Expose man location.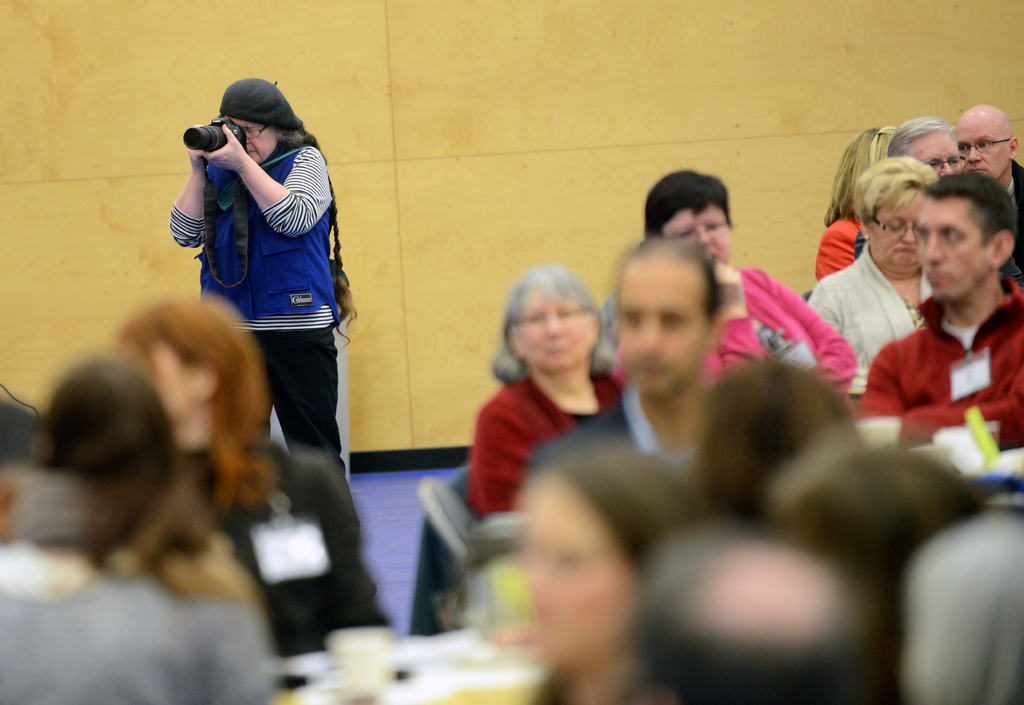
Exposed at detection(952, 102, 1023, 263).
